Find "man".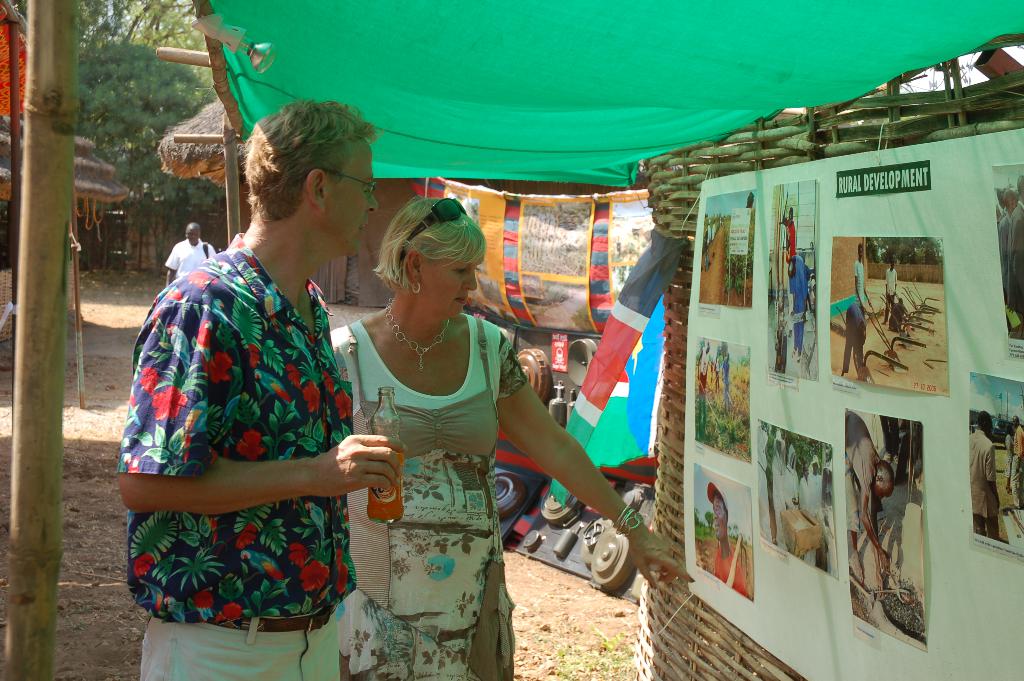
select_region(164, 221, 218, 285).
